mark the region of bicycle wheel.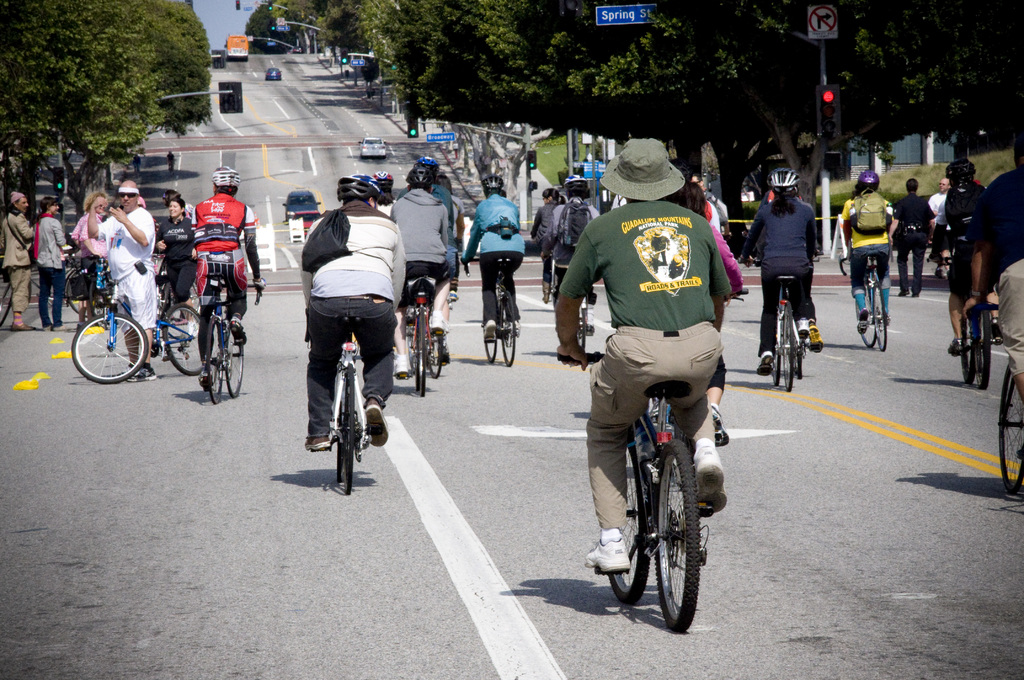
Region: bbox(480, 291, 502, 366).
